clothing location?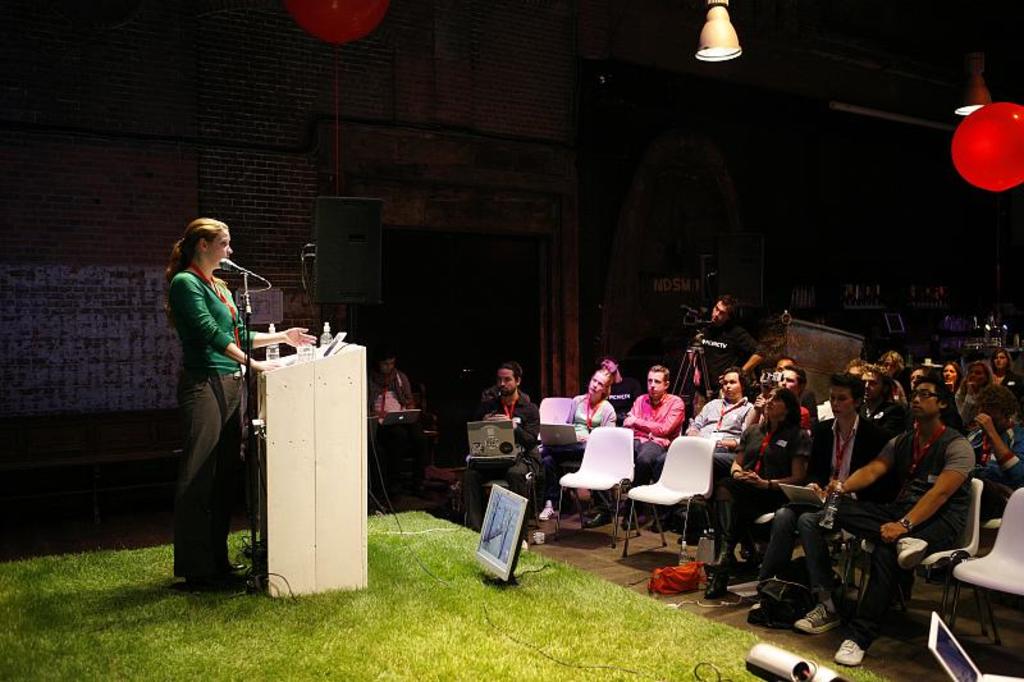
rect(716, 399, 814, 452)
